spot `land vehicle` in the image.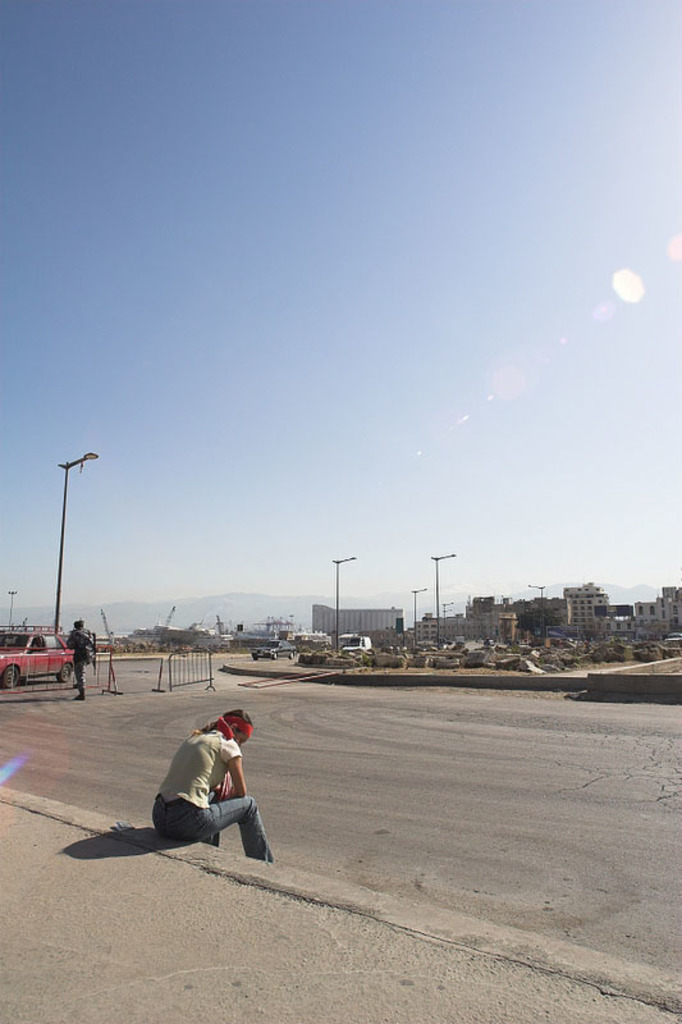
`land vehicle` found at [x1=301, y1=634, x2=328, y2=648].
